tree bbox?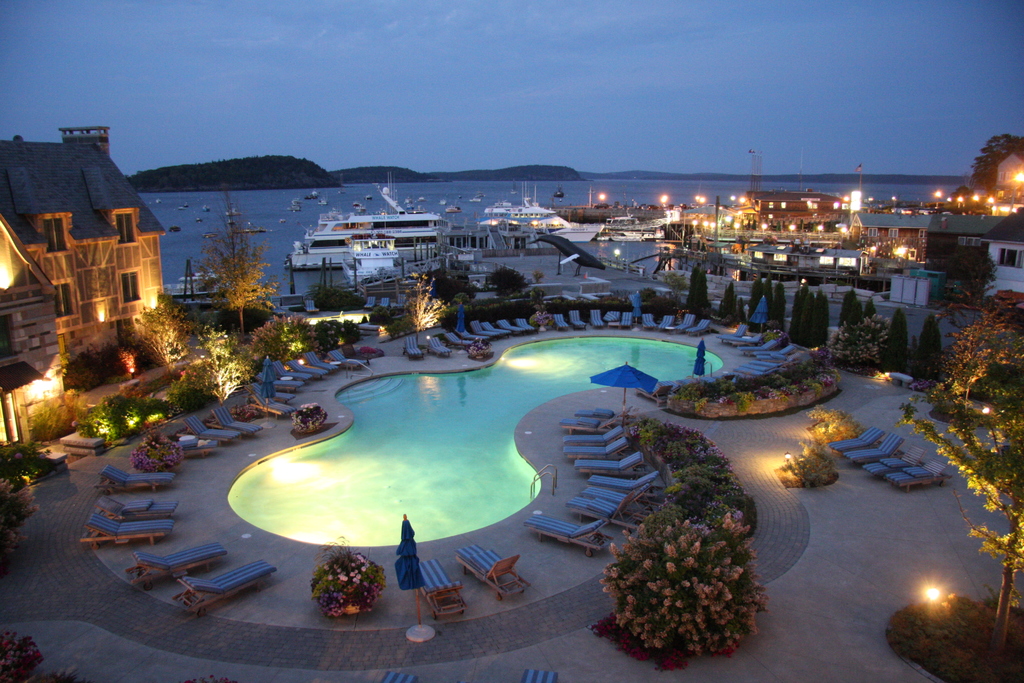
(left=838, top=289, right=872, bottom=324)
